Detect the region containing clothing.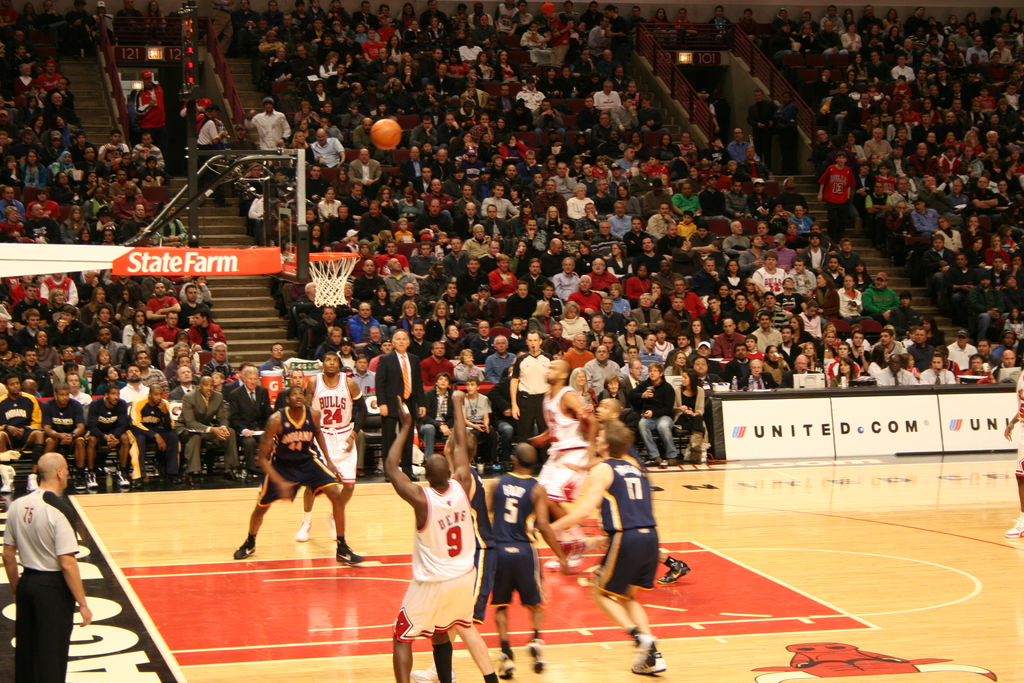
left=10, top=467, right=87, bottom=659.
